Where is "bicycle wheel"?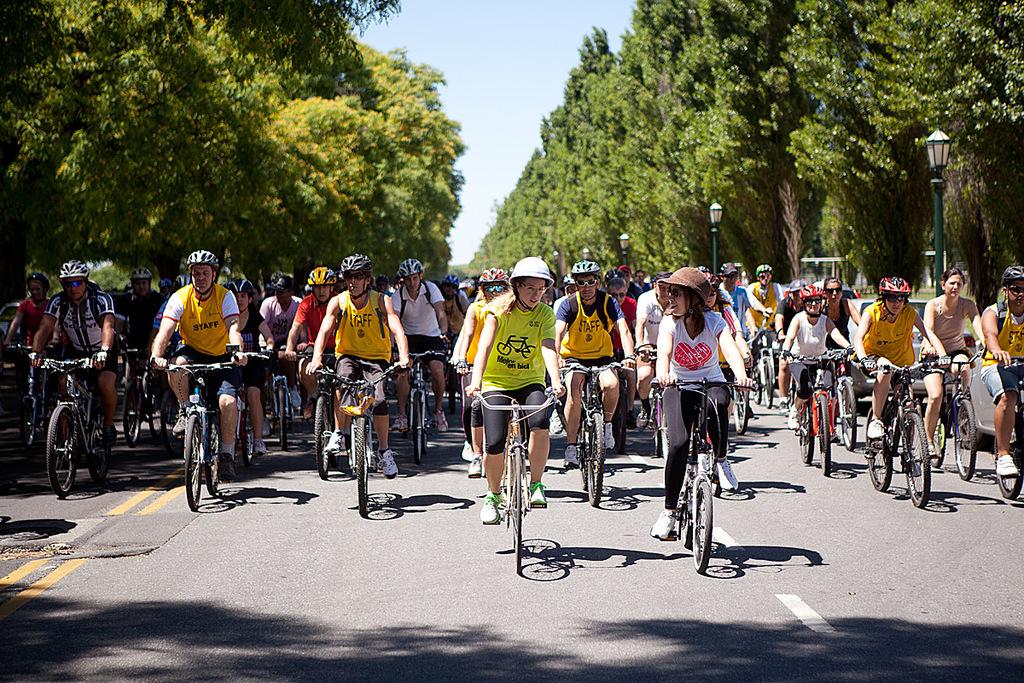
detection(995, 411, 1023, 500).
